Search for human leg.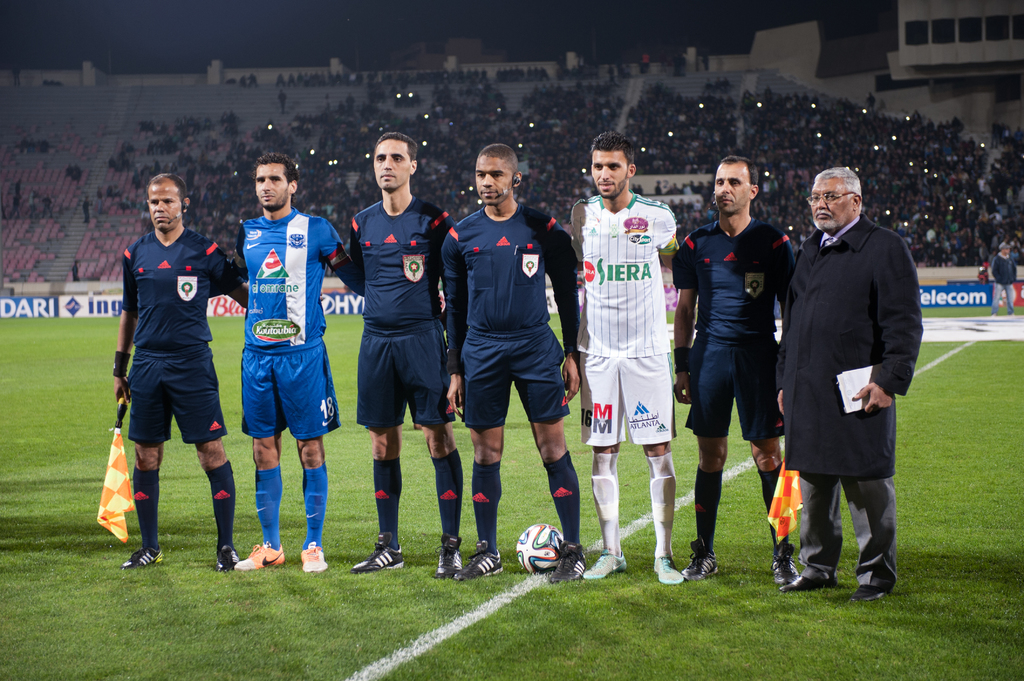
Found at [151,346,230,575].
